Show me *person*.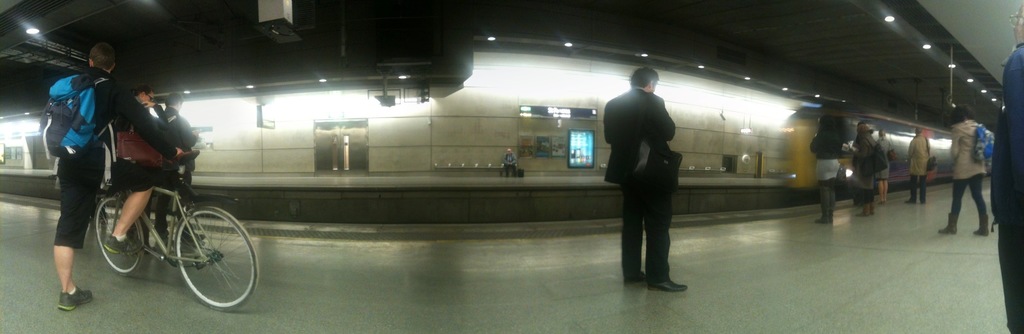
*person* is here: x1=877 y1=129 x2=892 y2=210.
